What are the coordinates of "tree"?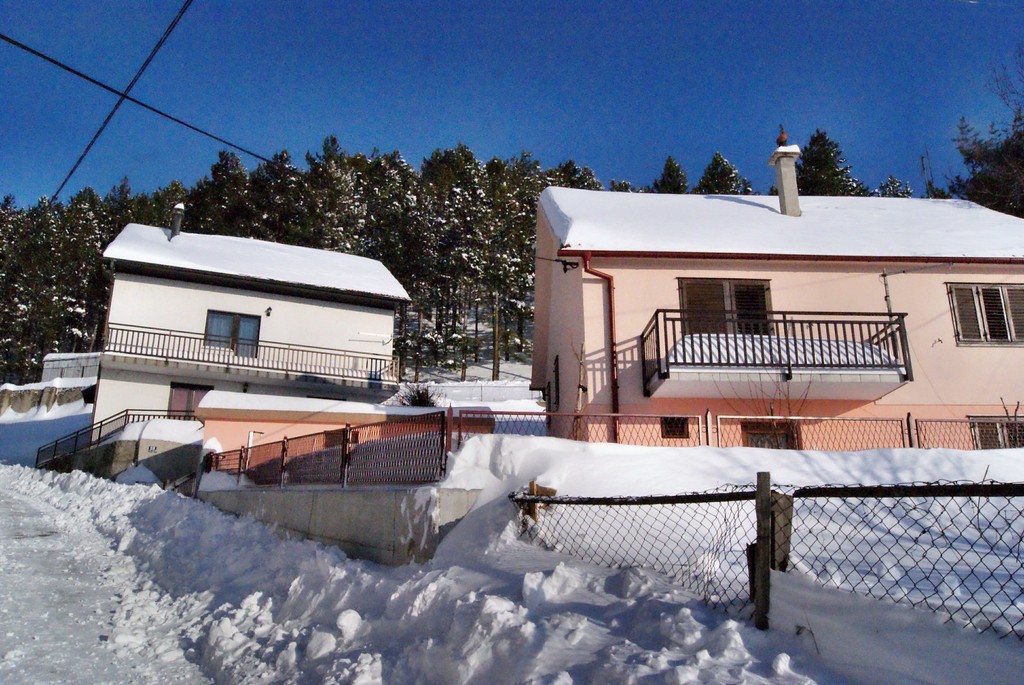
(767,134,867,202).
